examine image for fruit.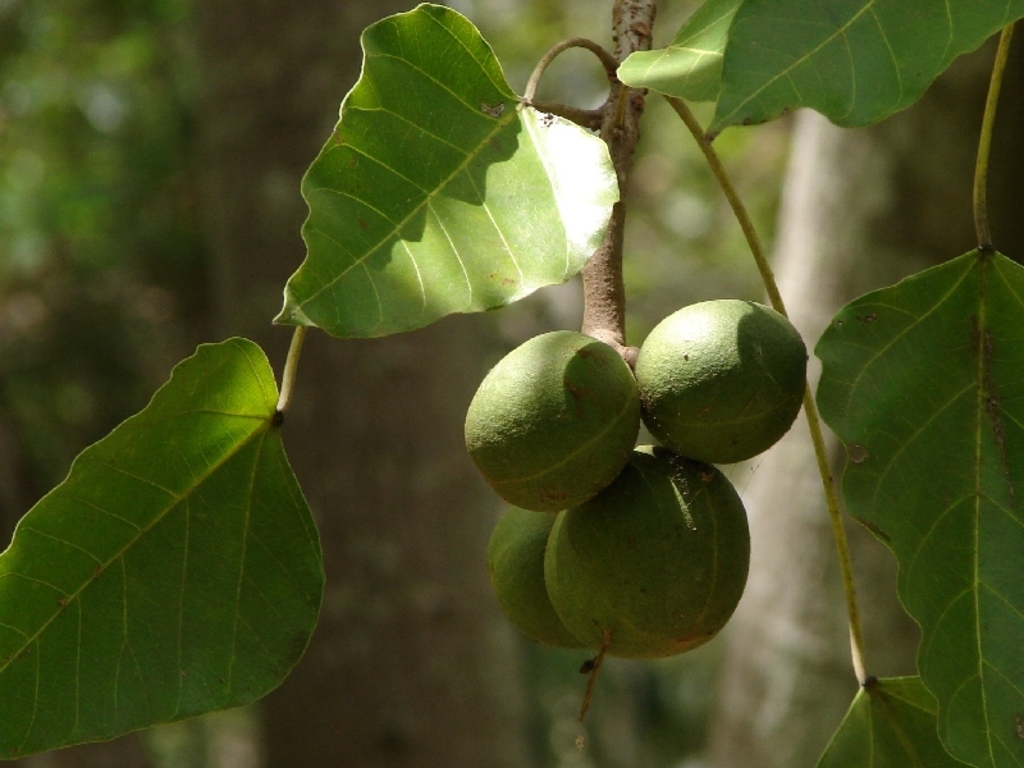
Examination result: x1=454 y1=325 x2=640 y2=513.
